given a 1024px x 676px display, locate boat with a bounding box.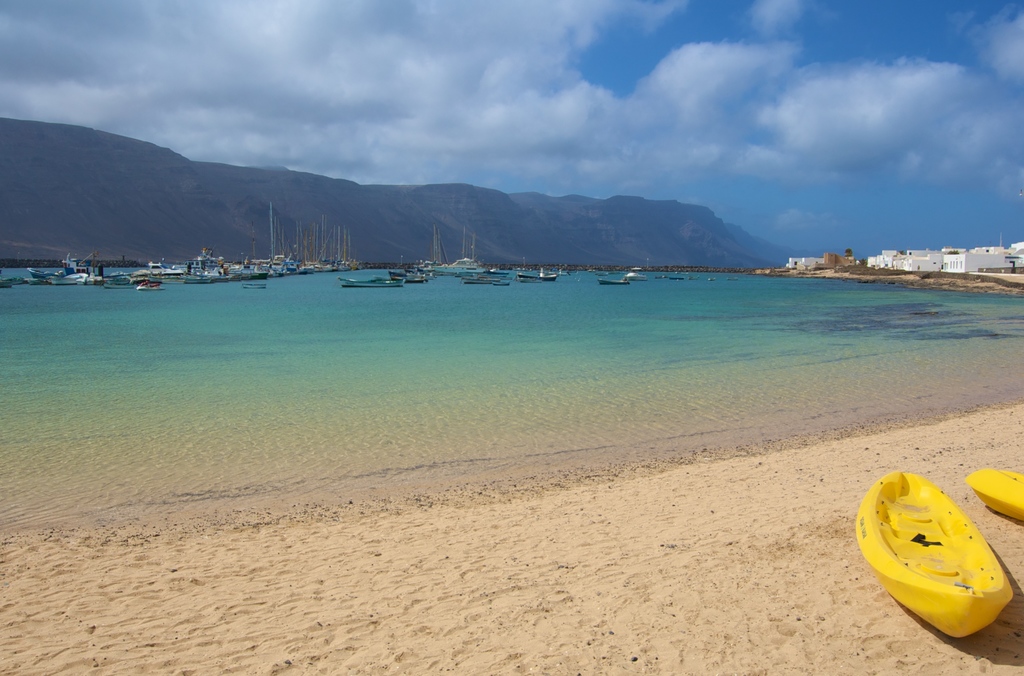
Located: (left=335, top=277, right=406, bottom=290).
